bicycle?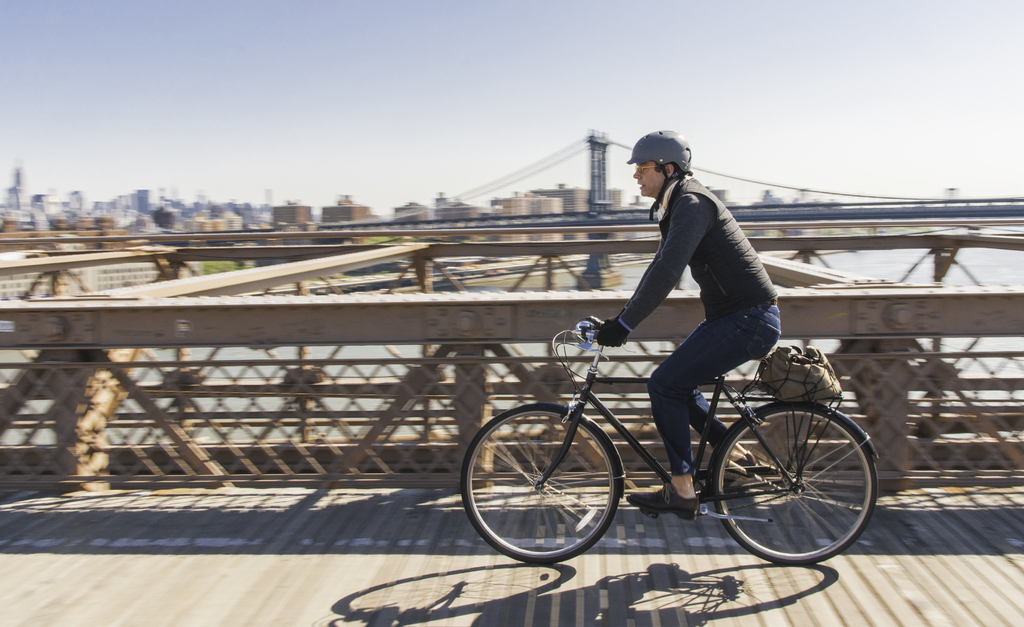
[468,303,877,569]
